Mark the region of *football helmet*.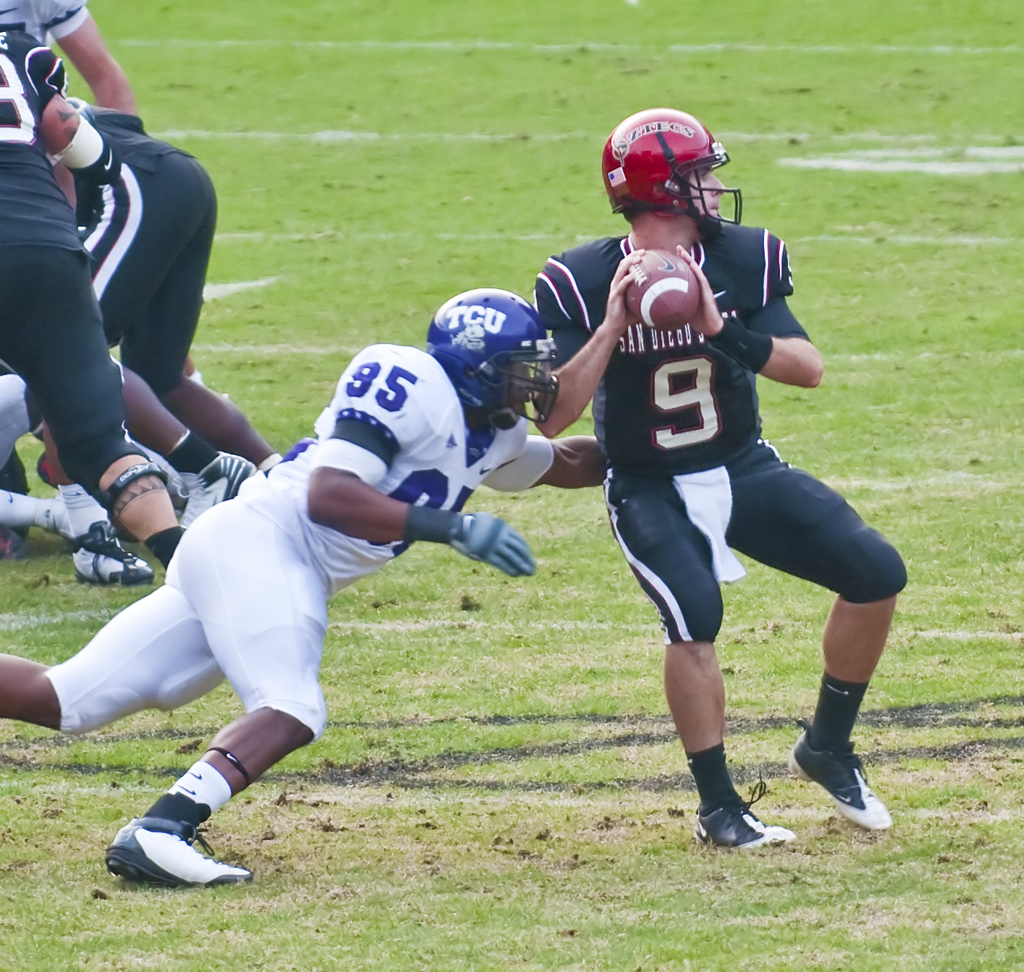
Region: (596,110,738,224).
